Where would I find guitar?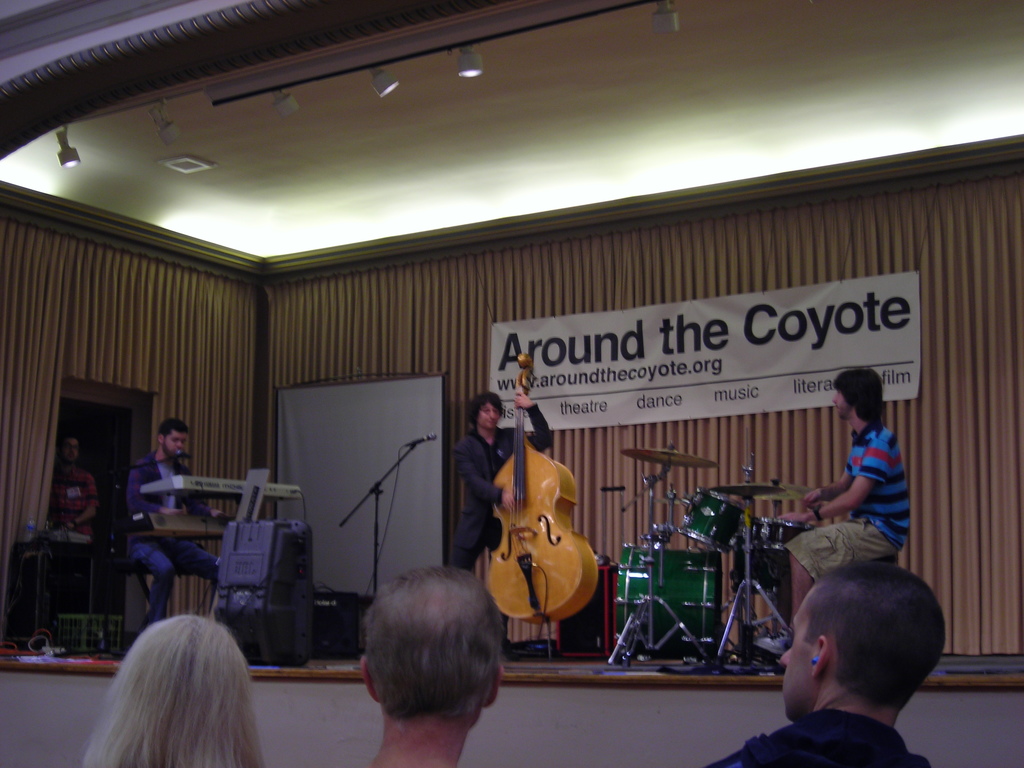
At (x1=460, y1=417, x2=604, y2=629).
